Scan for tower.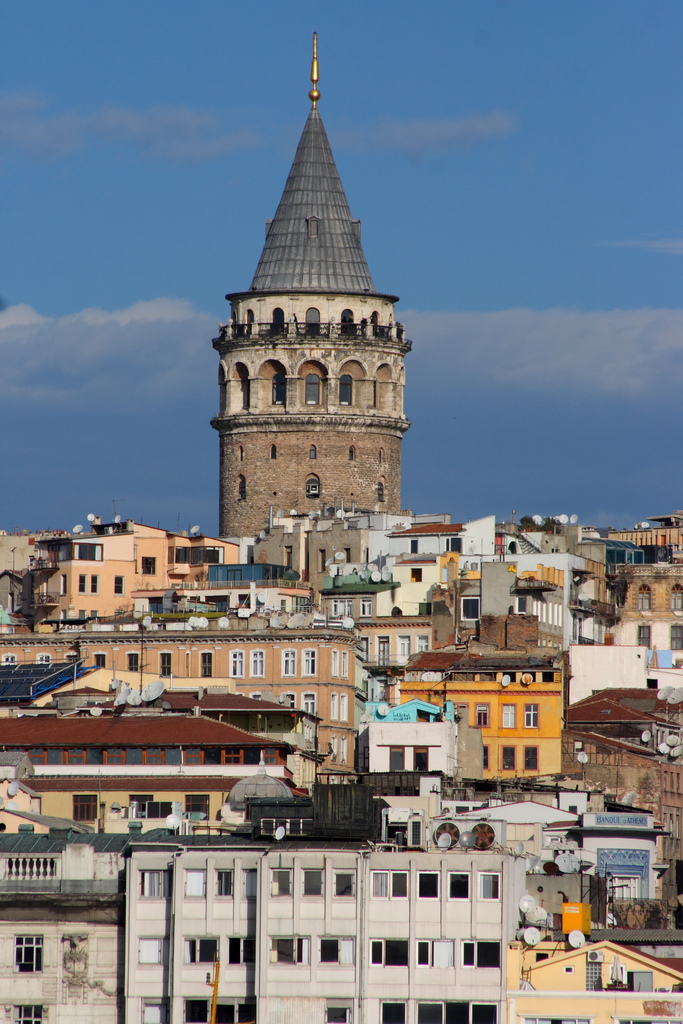
Scan result: <region>211, 29, 409, 541</region>.
